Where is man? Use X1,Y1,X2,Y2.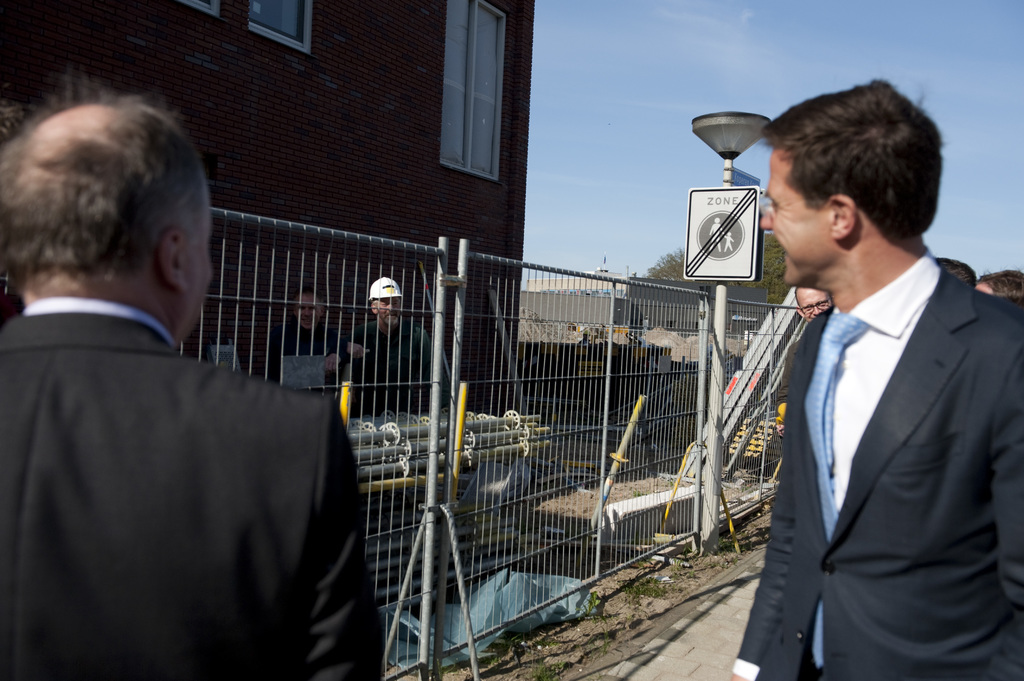
774,285,835,438.
